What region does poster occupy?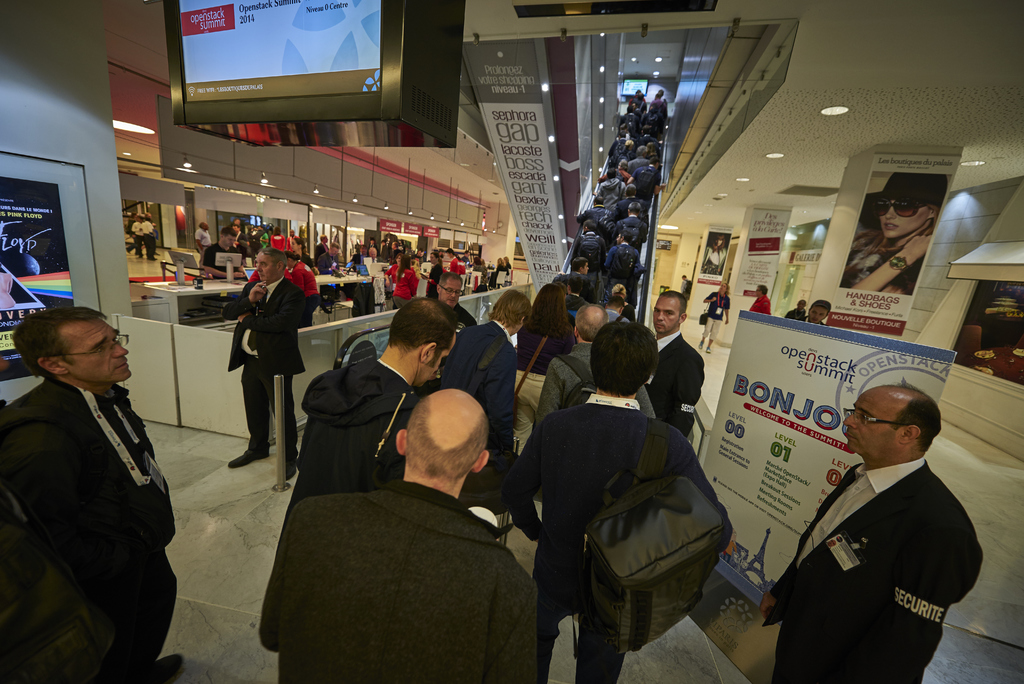
BBox(0, 182, 77, 384).
